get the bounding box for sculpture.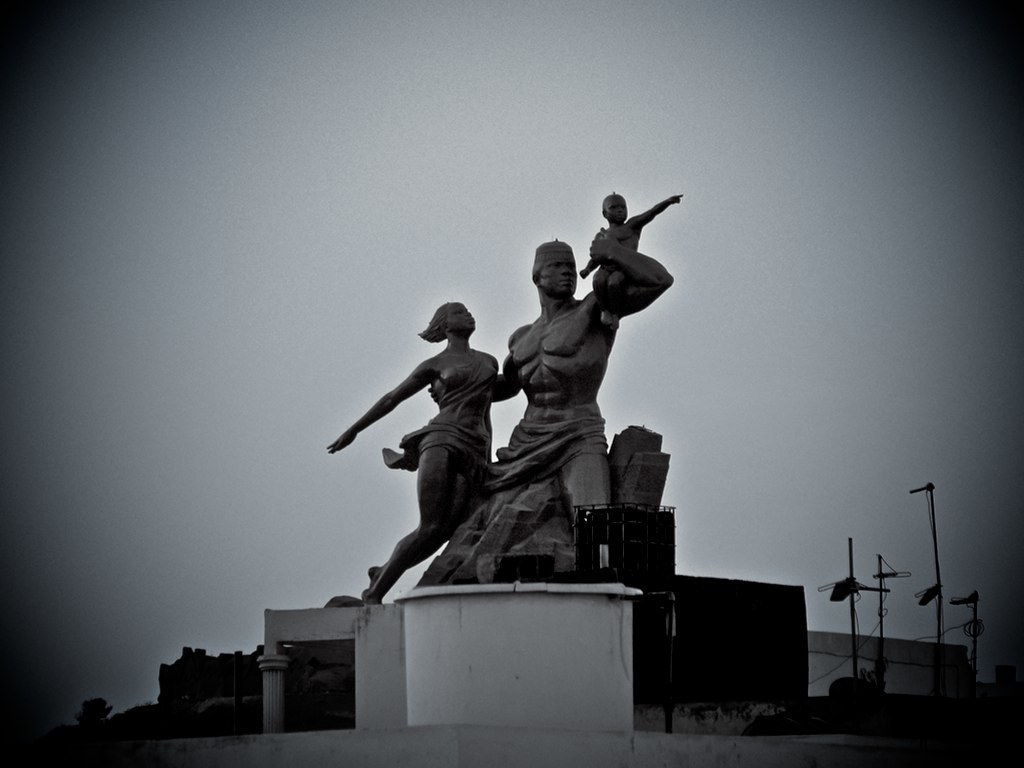
(x1=405, y1=188, x2=683, y2=619).
